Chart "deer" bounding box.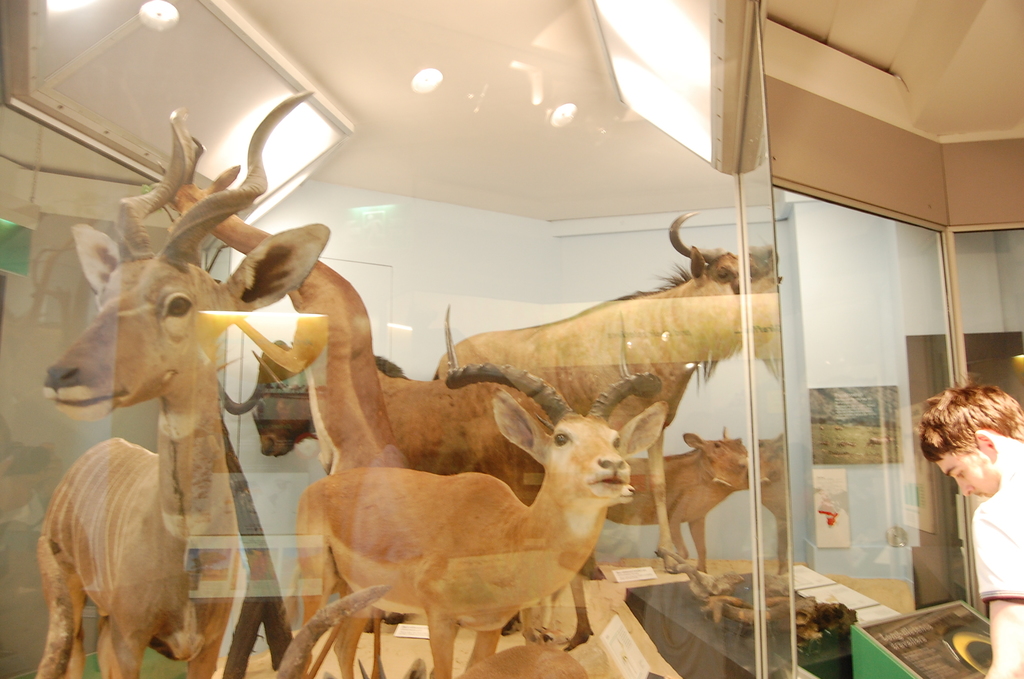
Charted: Rect(302, 306, 667, 678).
